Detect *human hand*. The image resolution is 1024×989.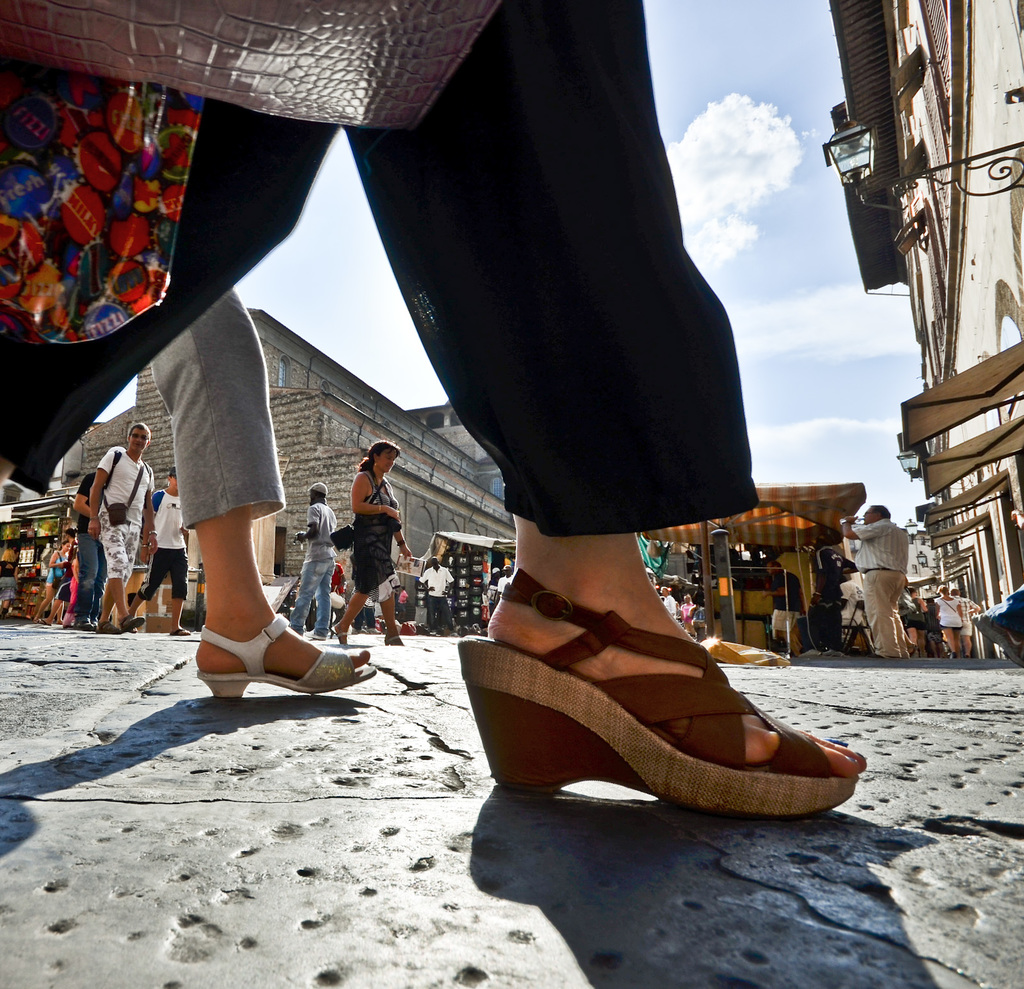
rect(331, 584, 339, 595).
